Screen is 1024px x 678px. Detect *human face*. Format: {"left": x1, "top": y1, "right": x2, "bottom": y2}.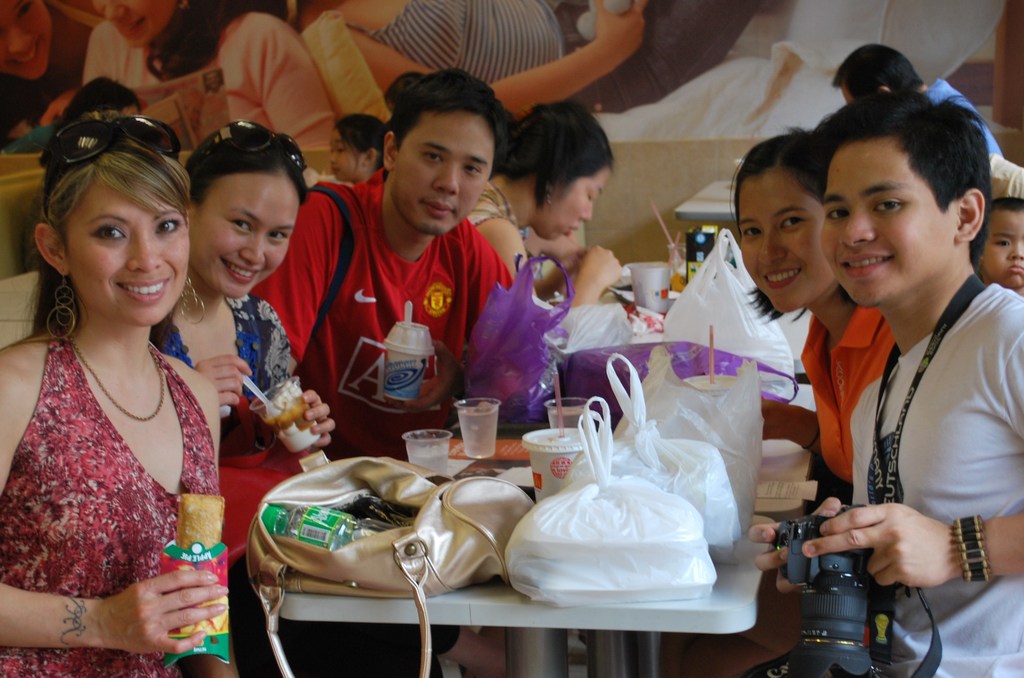
{"left": 189, "top": 171, "right": 303, "bottom": 302}.
